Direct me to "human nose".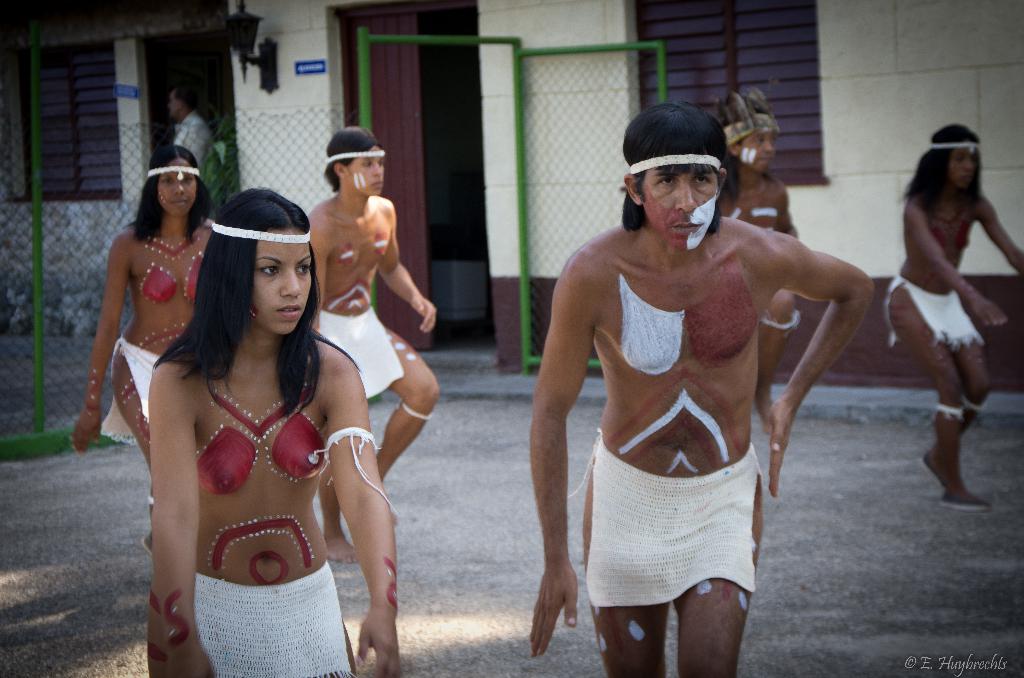
Direction: 964,157,979,174.
